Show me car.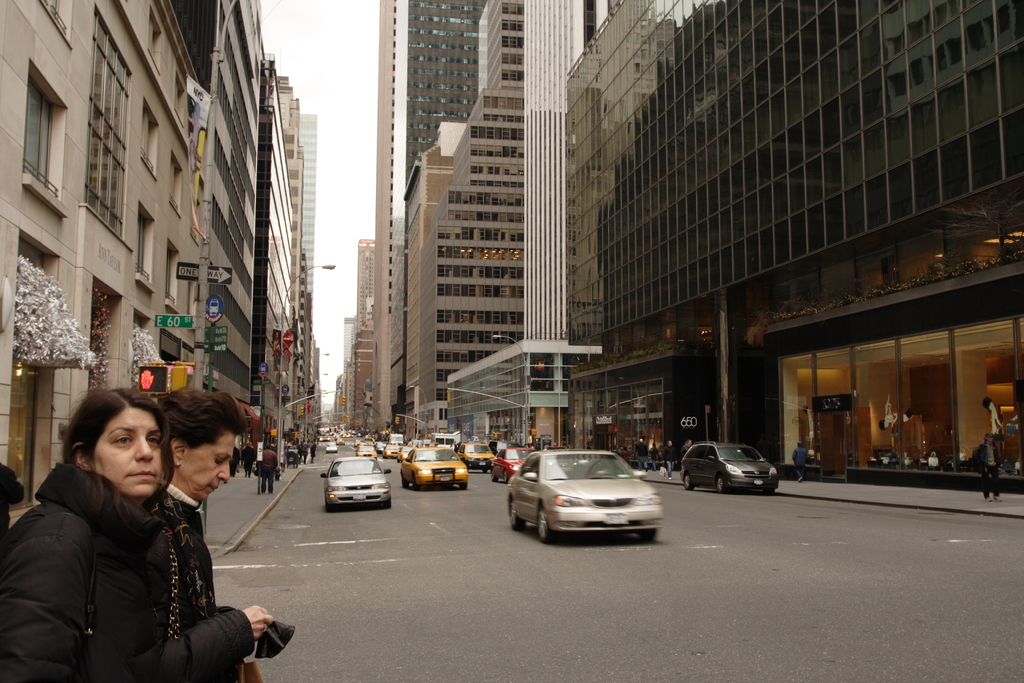
car is here: rect(324, 452, 391, 509).
